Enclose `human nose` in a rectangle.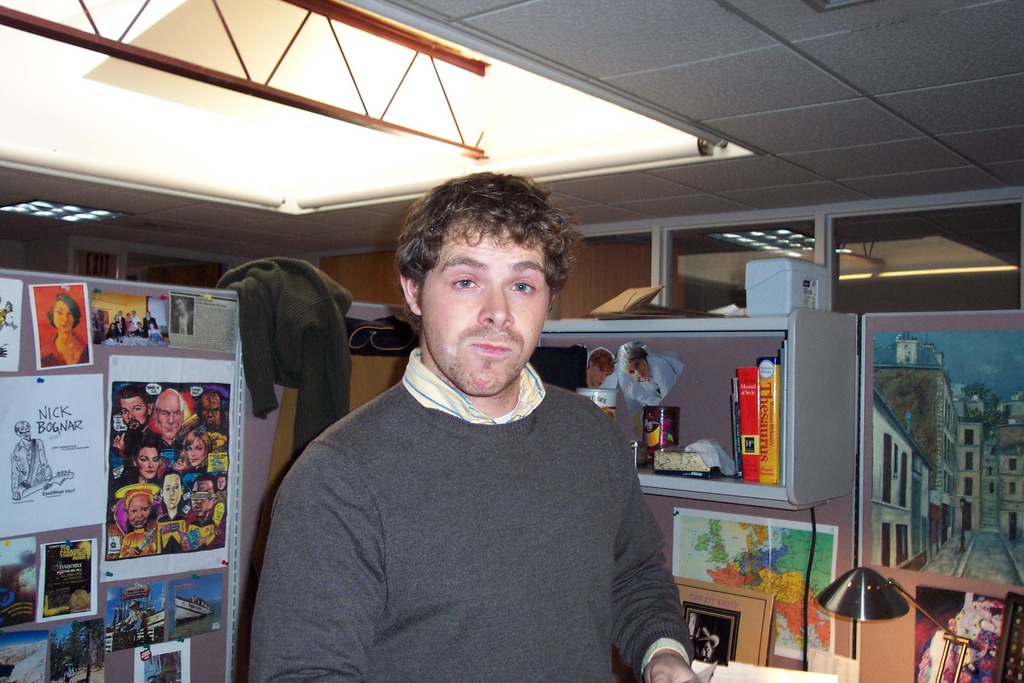
601 374 605 381.
